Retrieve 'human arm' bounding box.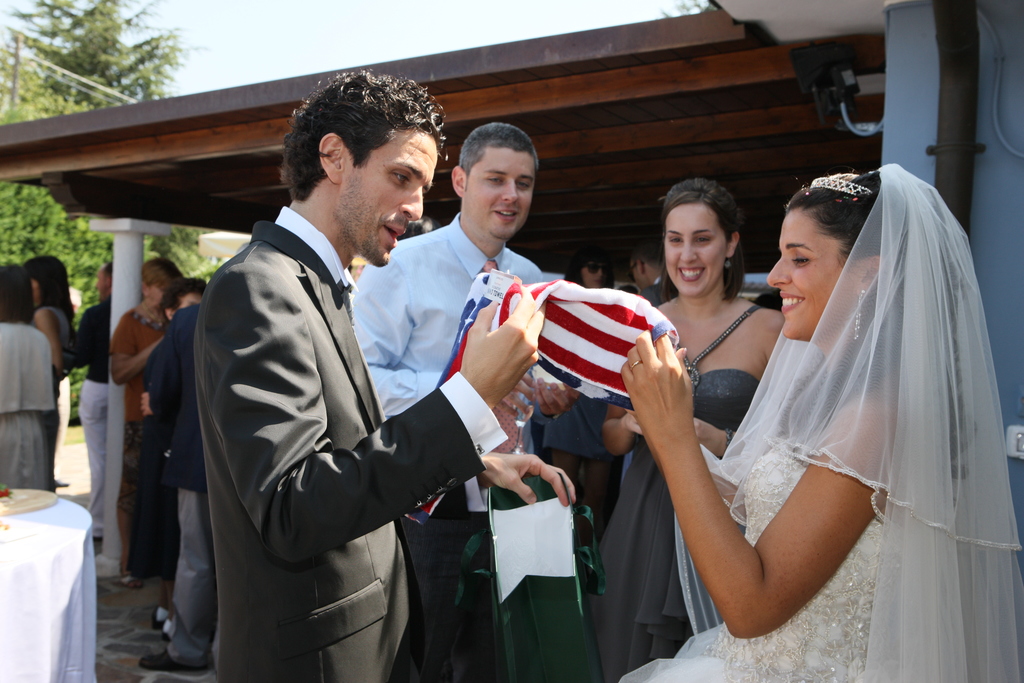
Bounding box: [x1=36, y1=318, x2=57, y2=372].
